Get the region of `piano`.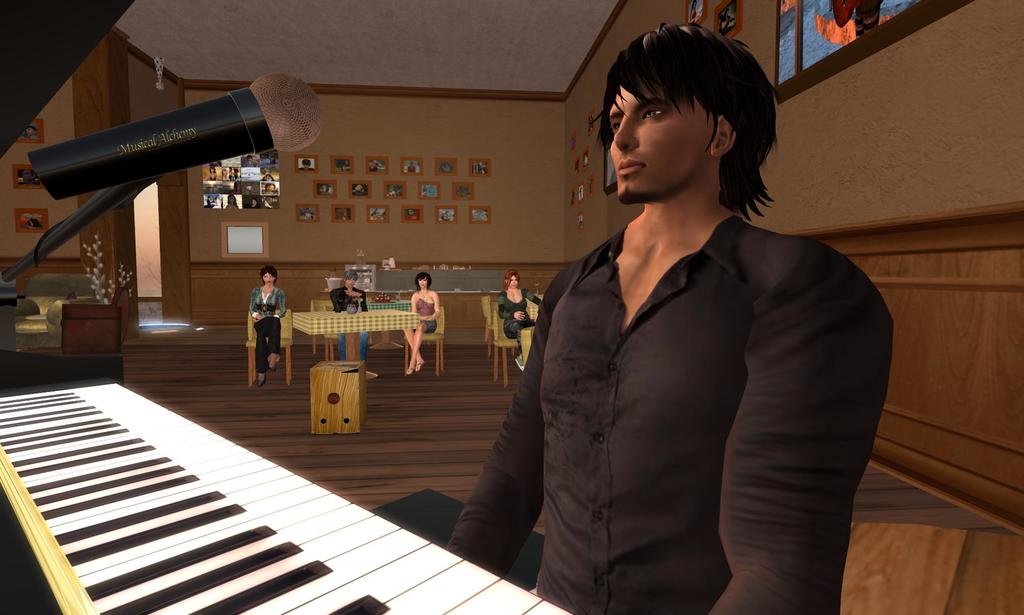
x1=0 y1=312 x2=621 y2=614.
